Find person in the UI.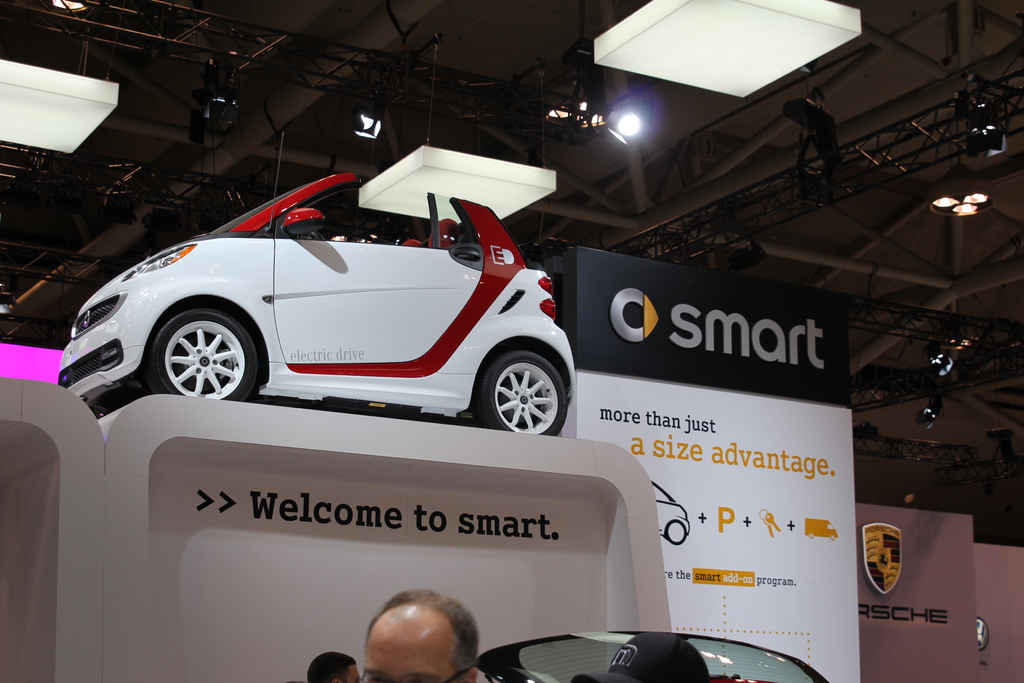
UI element at left=302, top=651, right=365, bottom=682.
